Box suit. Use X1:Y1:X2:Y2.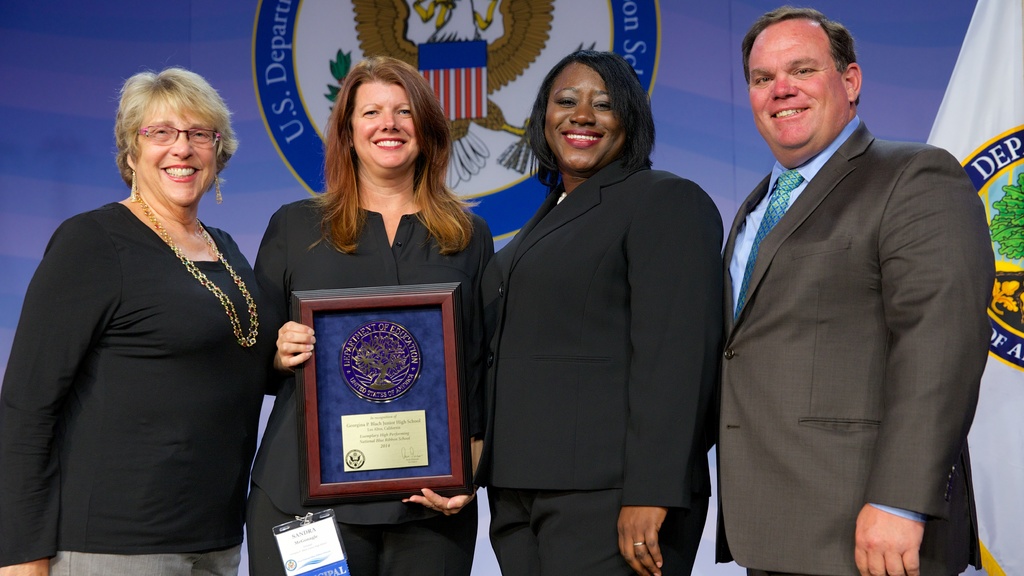
469:158:725:575.
